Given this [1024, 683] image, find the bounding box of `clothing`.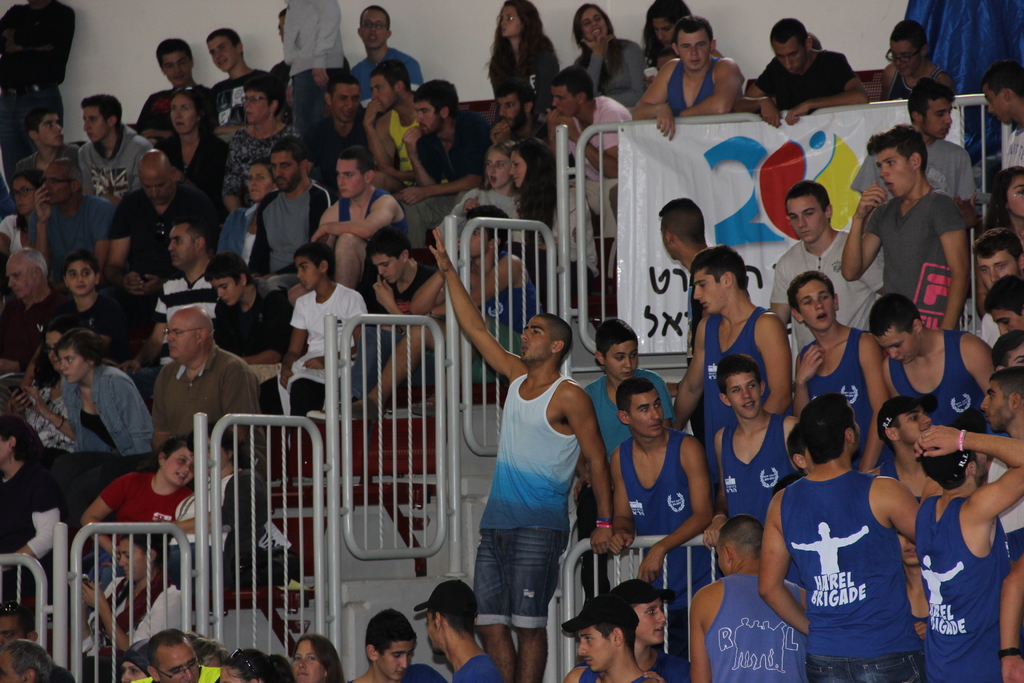
250,175,335,309.
